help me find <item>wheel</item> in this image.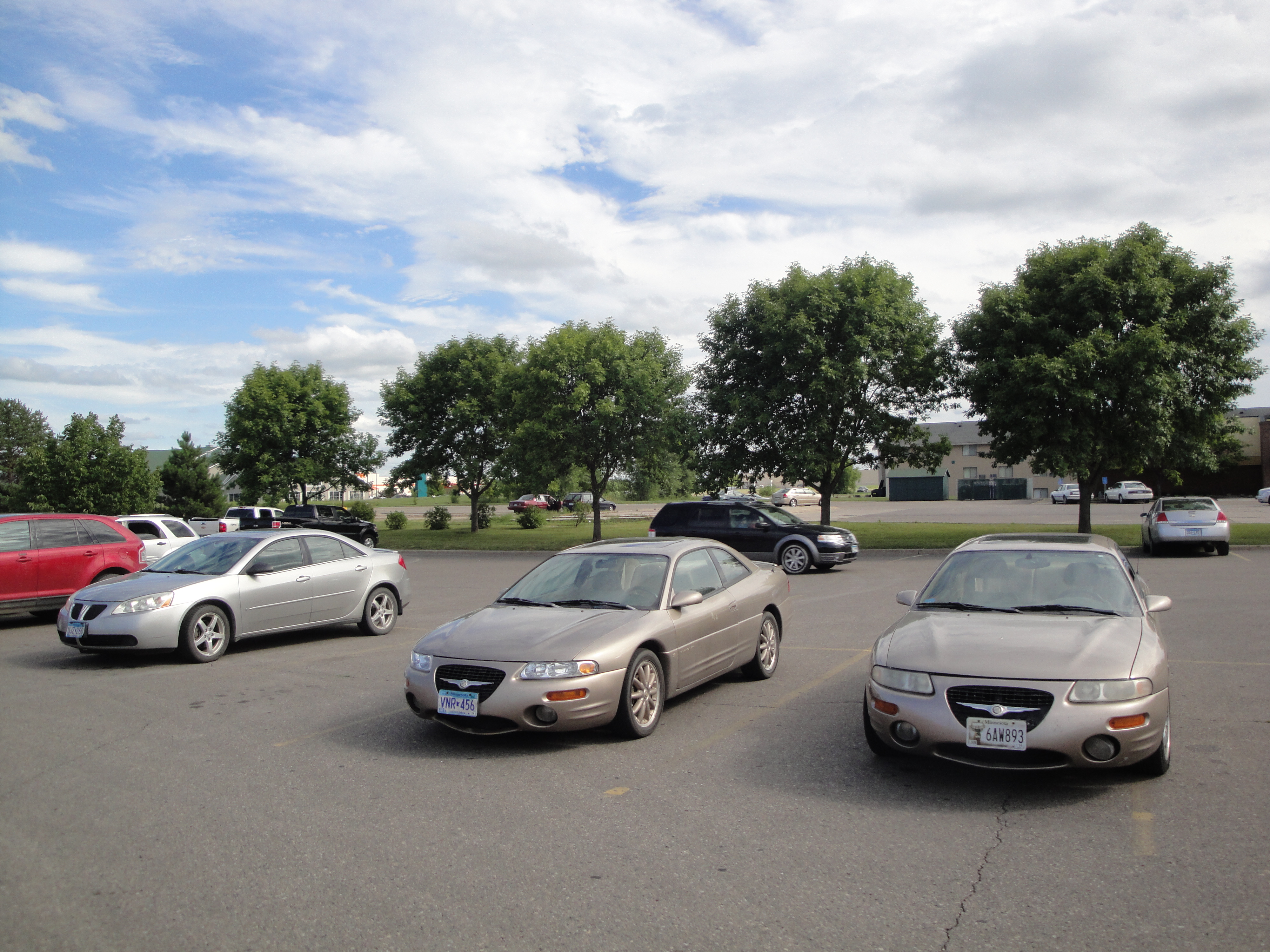
Found it: [355,158,357,160].
